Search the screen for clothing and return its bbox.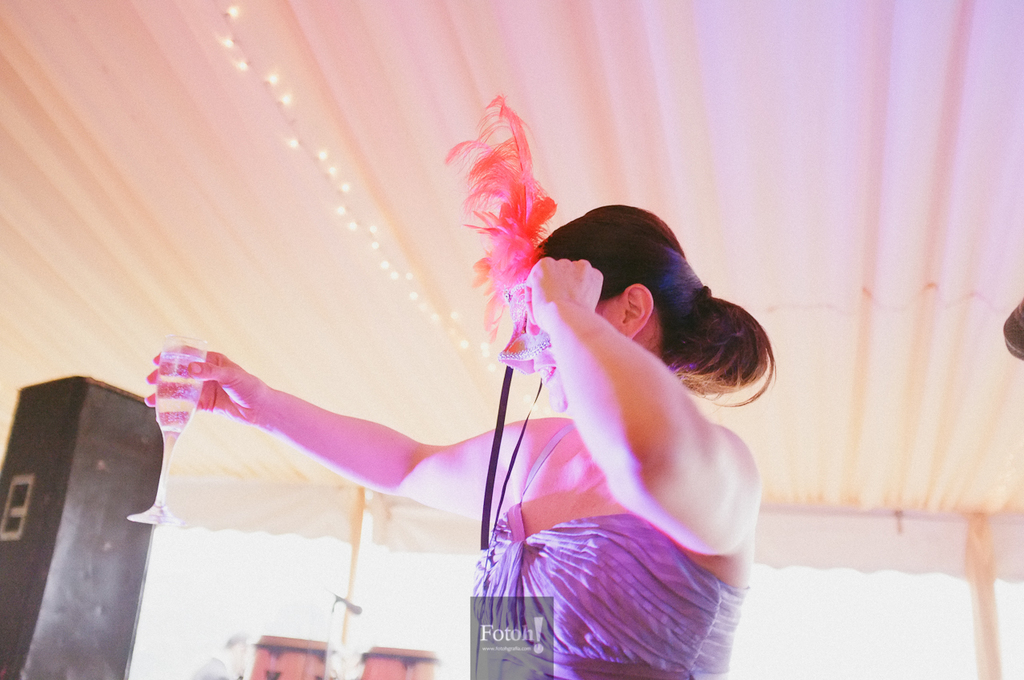
Found: 470, 415, 746, 679.
